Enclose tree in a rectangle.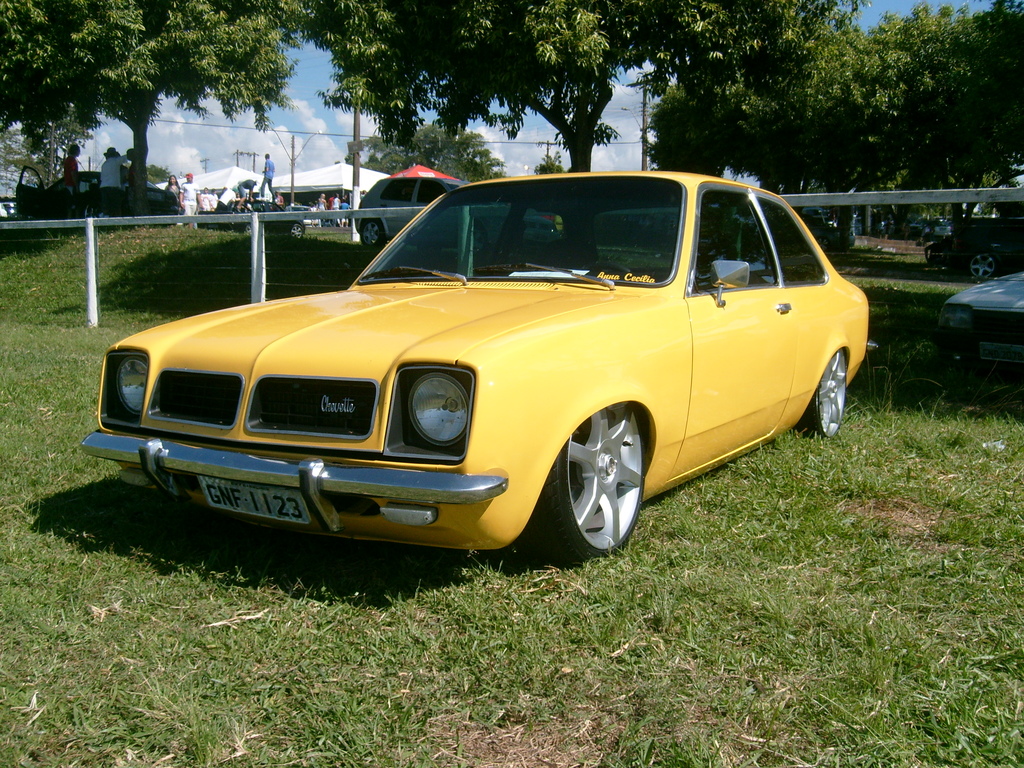
BBox(649, 0, 1023, 285).
